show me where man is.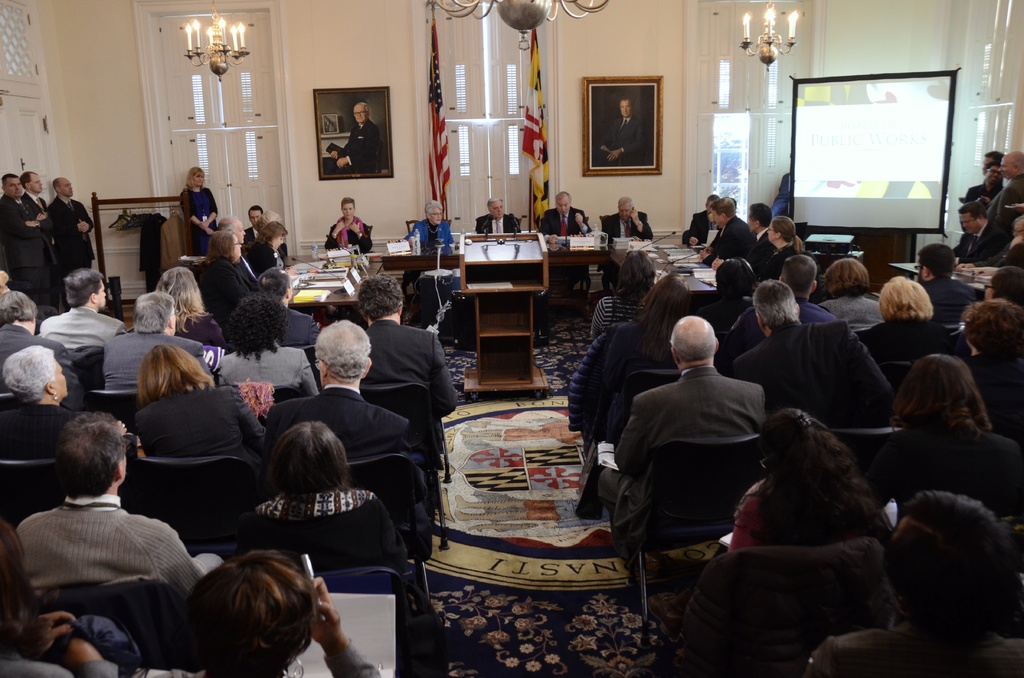
man is at [x1=598, y1=95, x2=645, y2=167].
